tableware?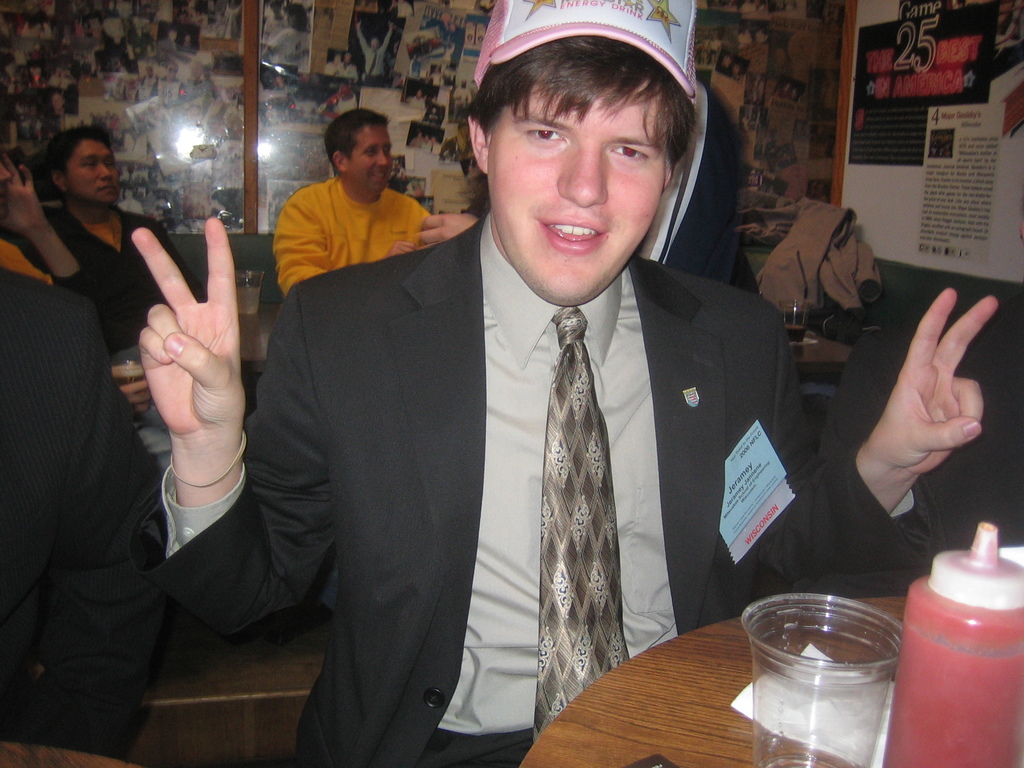
rect(740, 591, 902, 767)
